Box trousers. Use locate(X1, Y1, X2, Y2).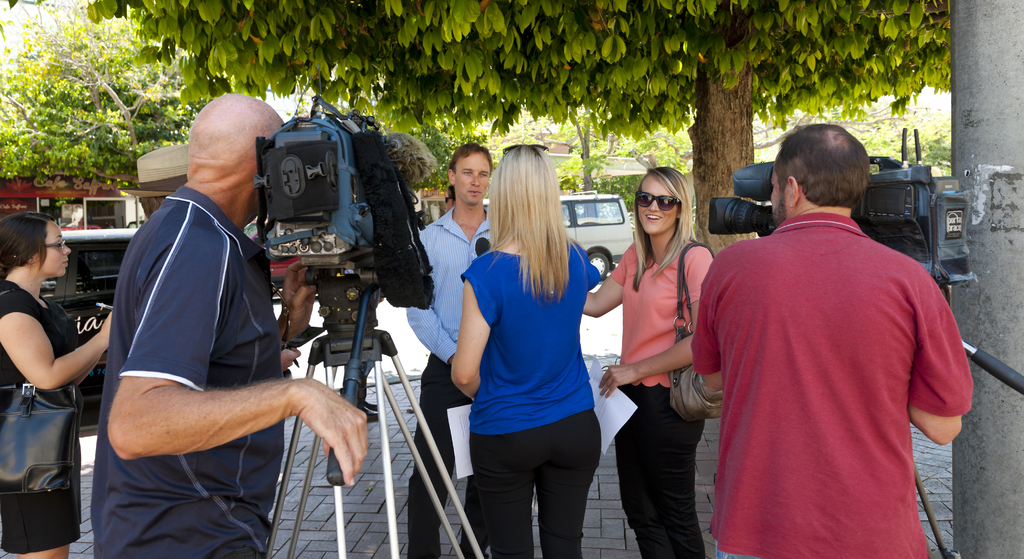
locate(404, 353, 473, 558).
